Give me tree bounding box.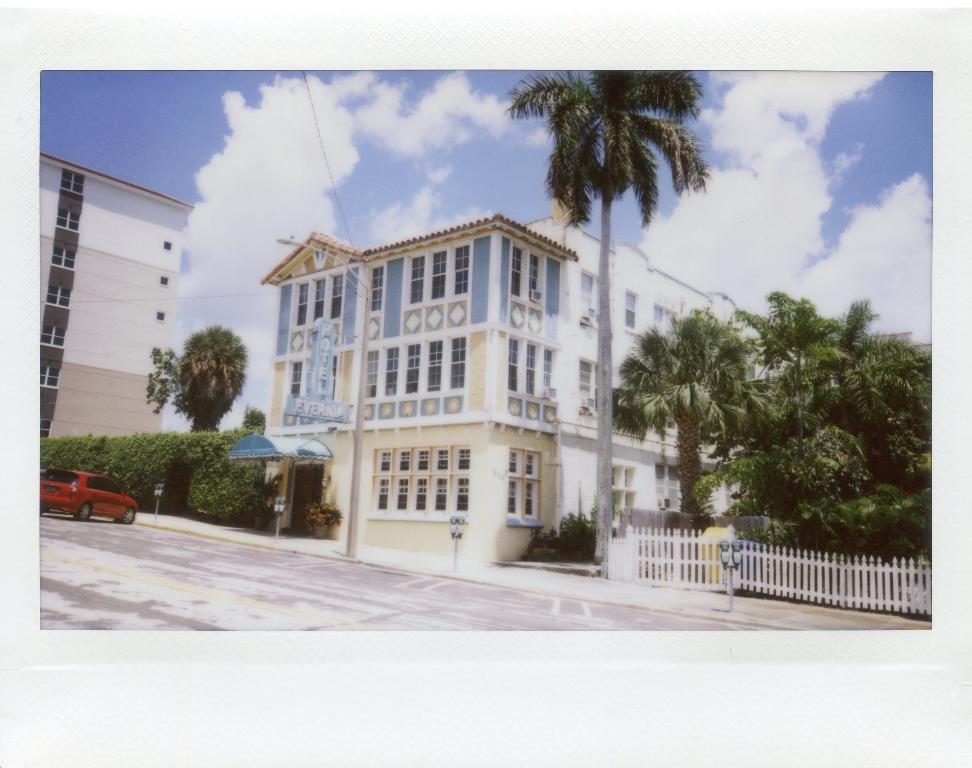
x1=144, y1=346, x2=185, y2=414.
